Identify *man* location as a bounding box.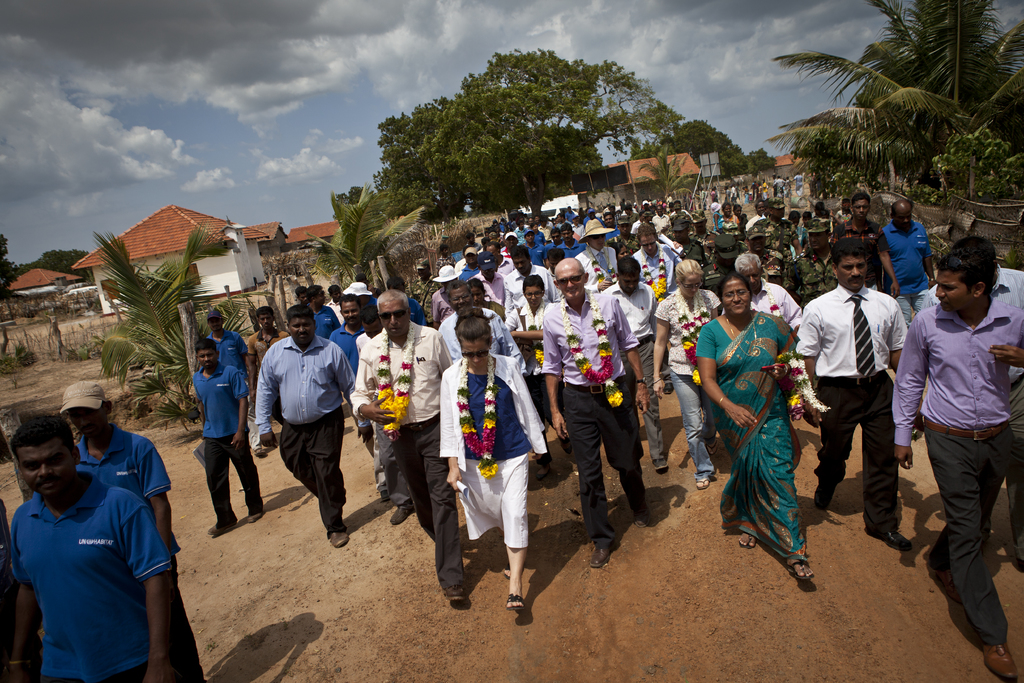
bbox(1, 413, 172, 682).
